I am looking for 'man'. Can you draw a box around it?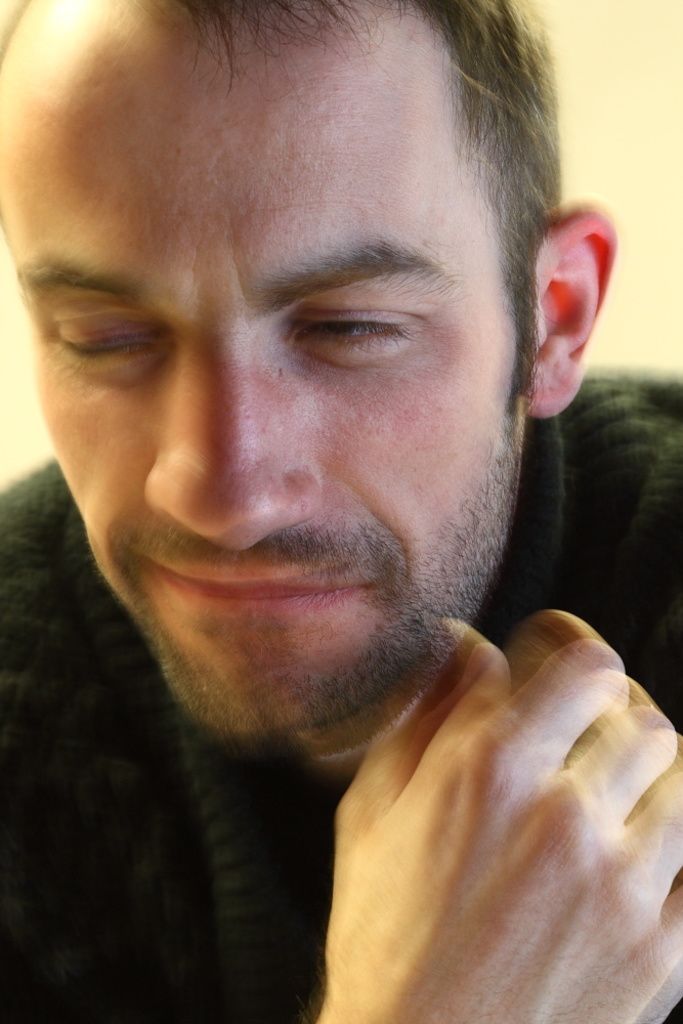
Sure, the bounding box is box=[0, 7, 682, 977].
